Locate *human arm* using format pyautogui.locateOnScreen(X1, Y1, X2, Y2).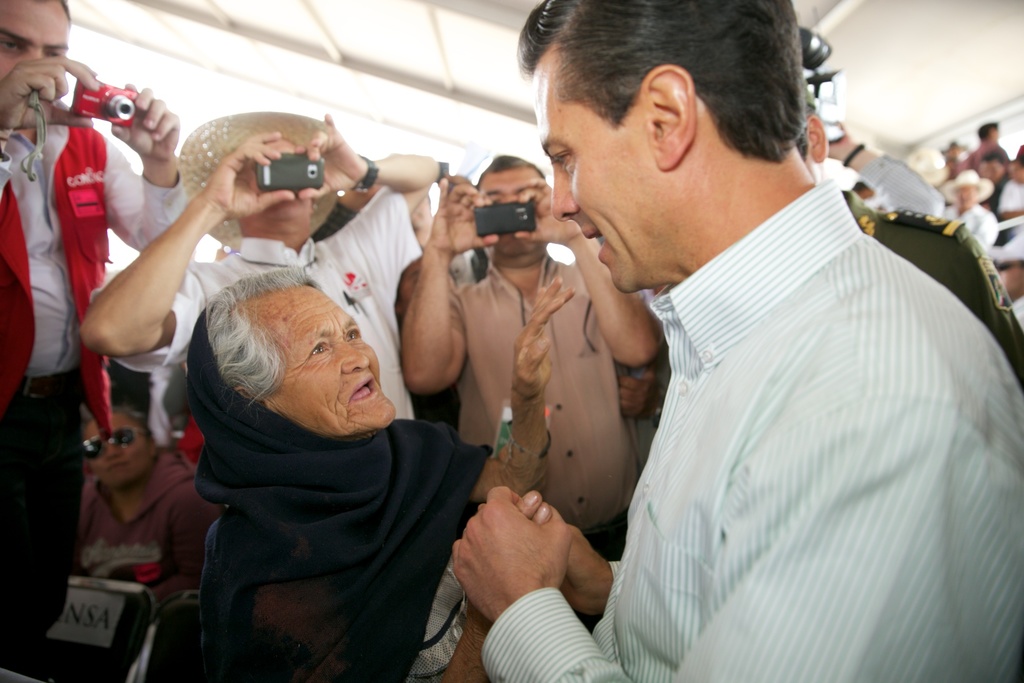
pyautogui.locateOnScreen(452, 383, 1023, 682).
